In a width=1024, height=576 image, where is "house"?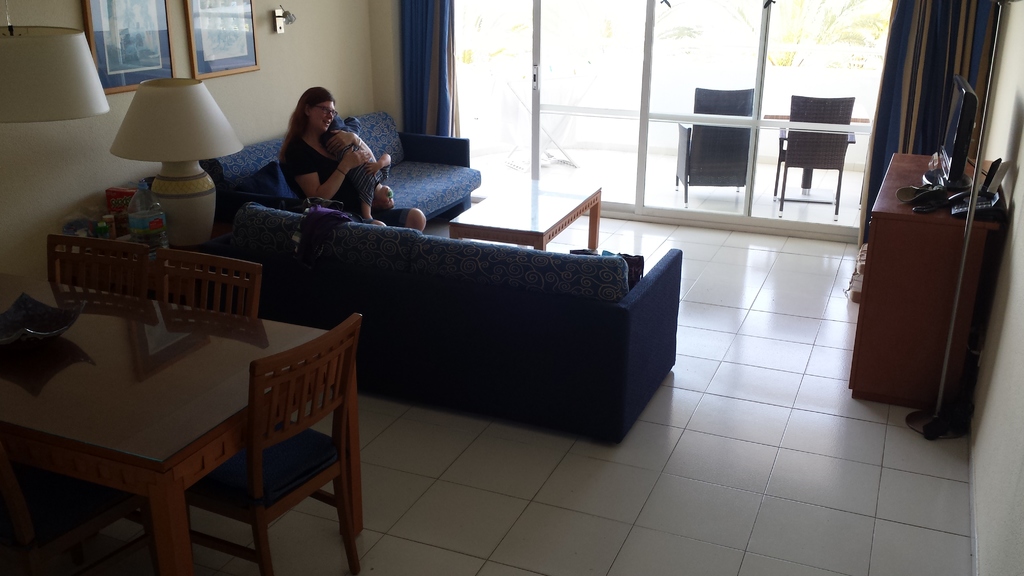
x1=0 y1=0 x2=1023 y2=575.
